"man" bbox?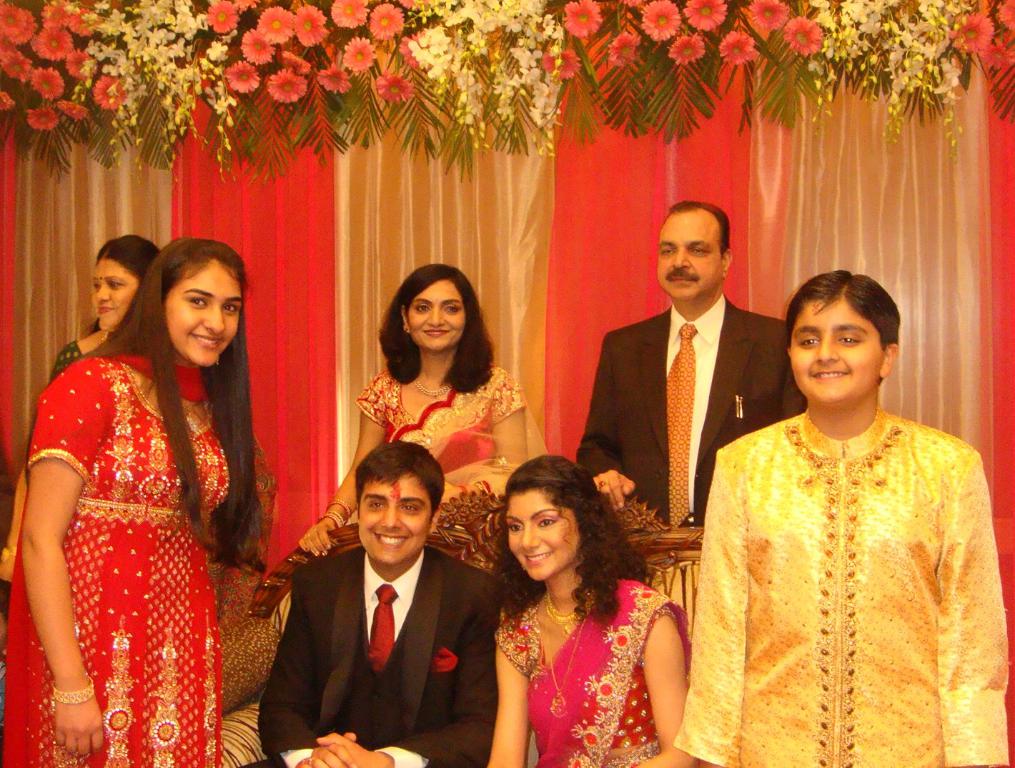
Rect(239, 440, 504, 767)
